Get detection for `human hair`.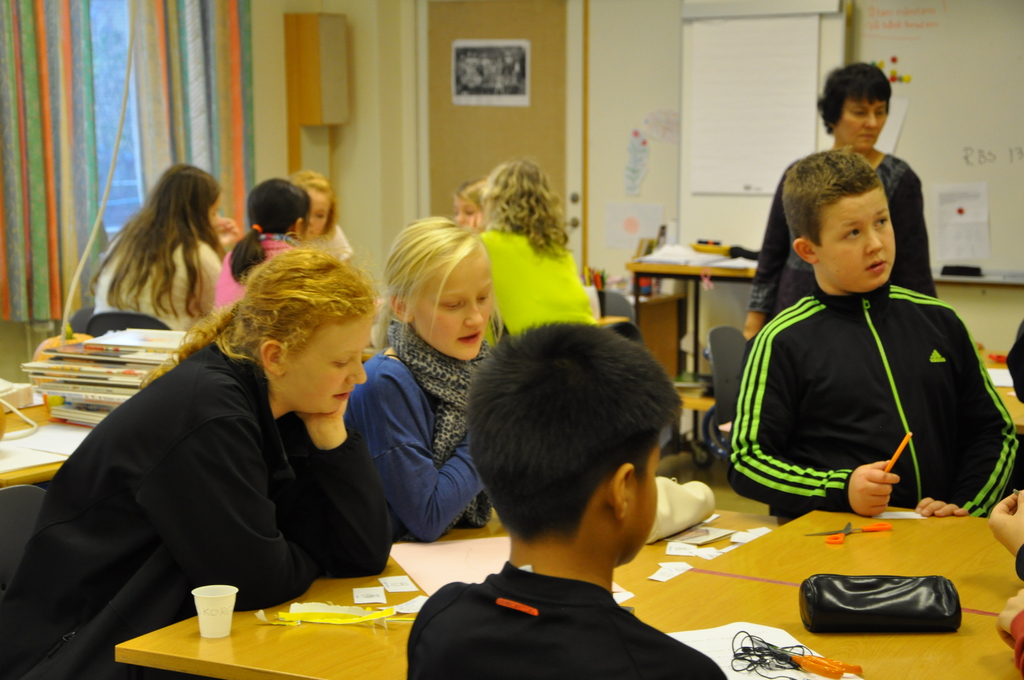
Detection: BBox(474, 156, 575, 260).
